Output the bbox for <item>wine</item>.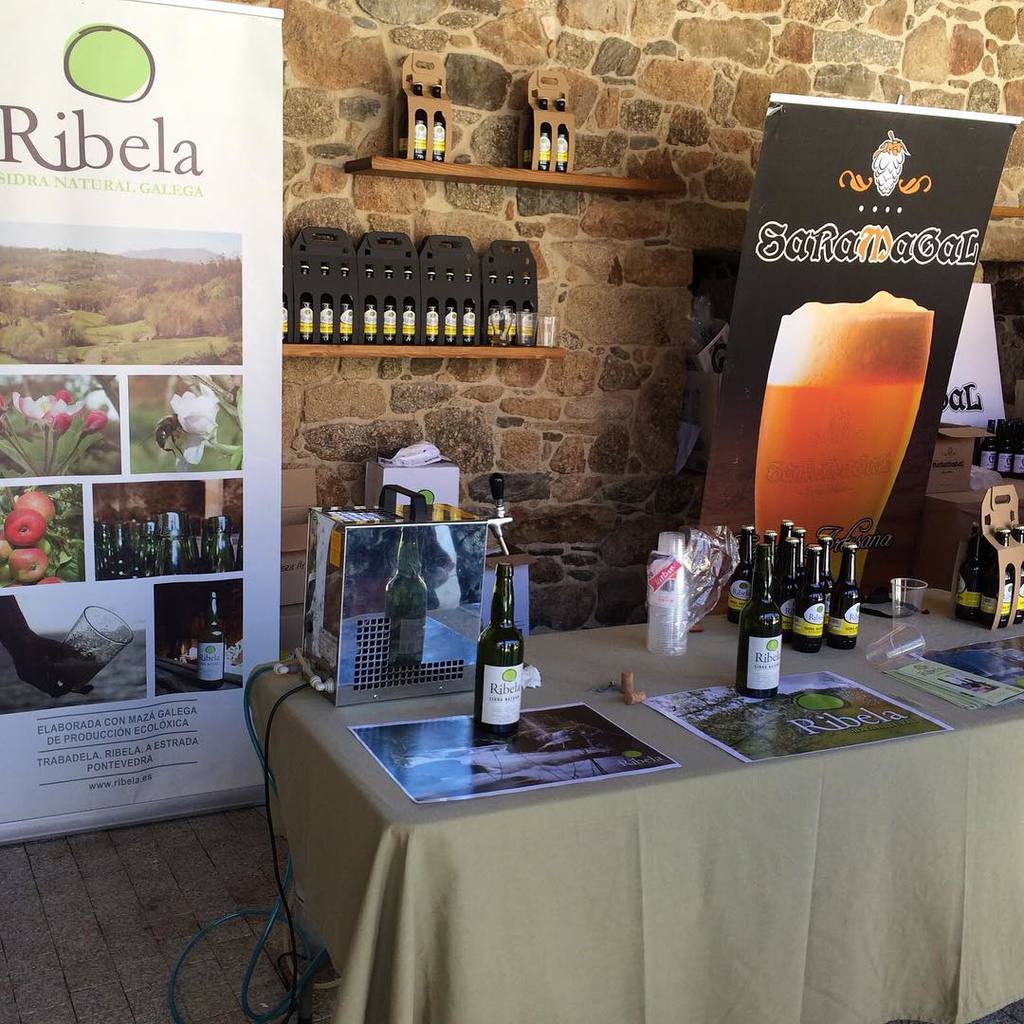
box(43, 661, 108, 694).
